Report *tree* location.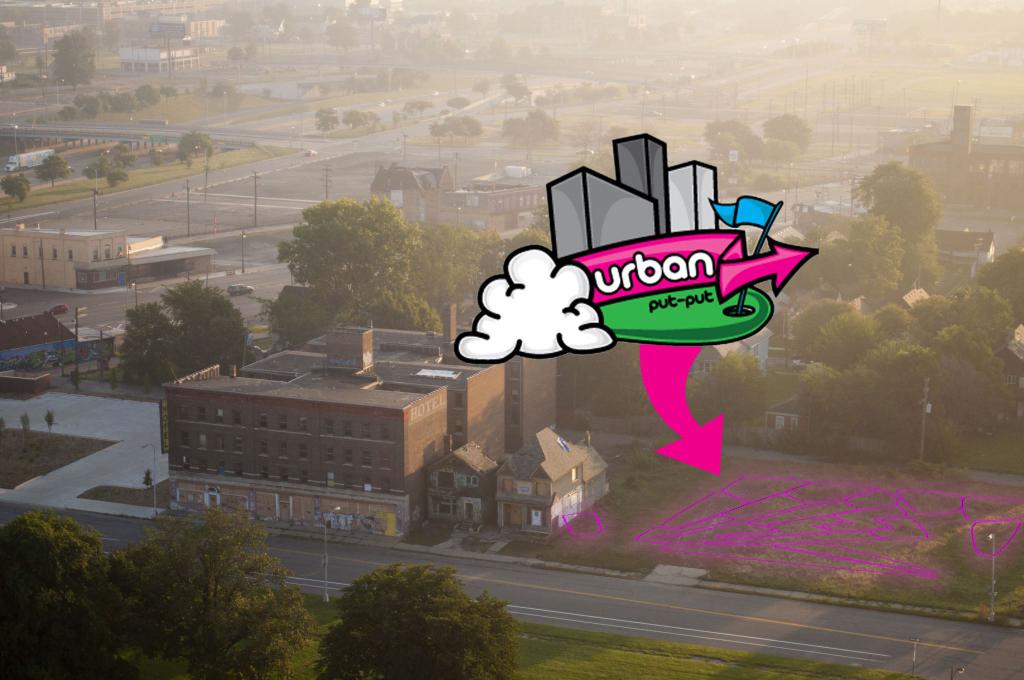
Report: [left=35, top=155, right=73, bottom=182].
